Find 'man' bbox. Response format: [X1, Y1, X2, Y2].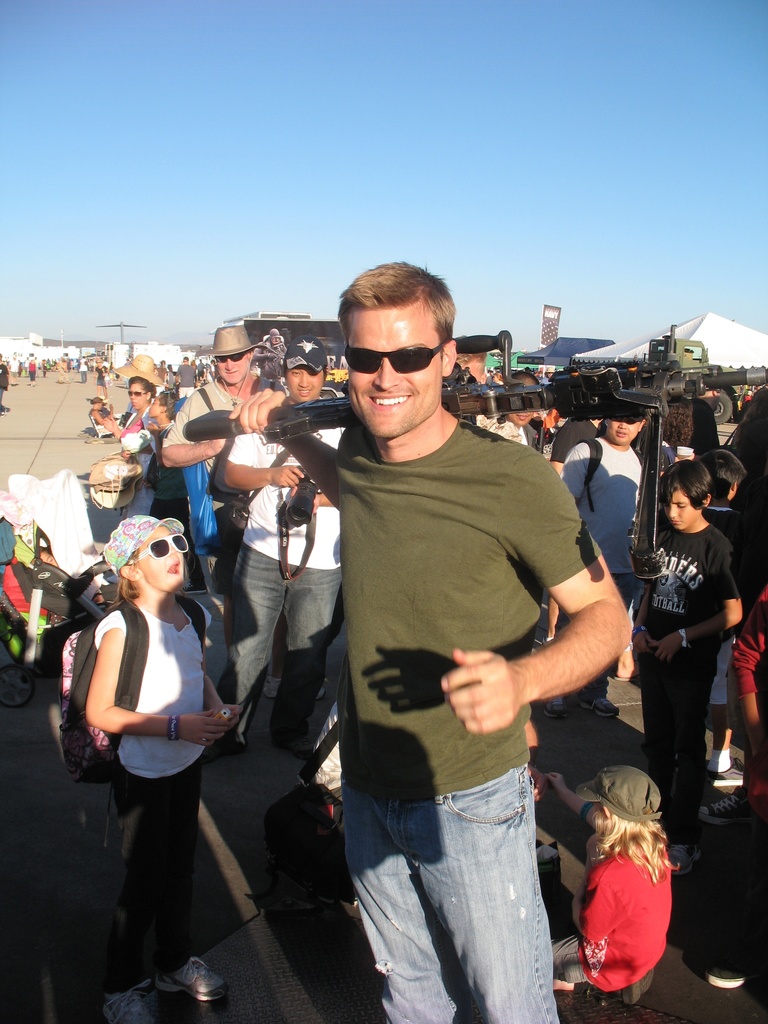
[227, 336, 348, 730].
